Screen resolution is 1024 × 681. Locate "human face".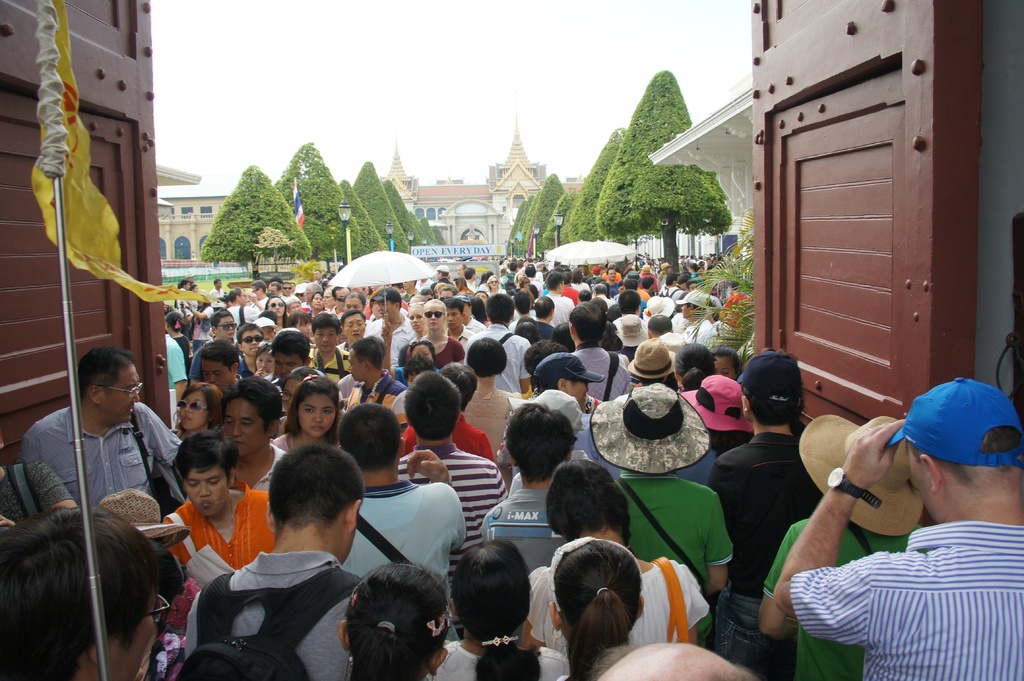
locate(104, 588, 154, 680).
